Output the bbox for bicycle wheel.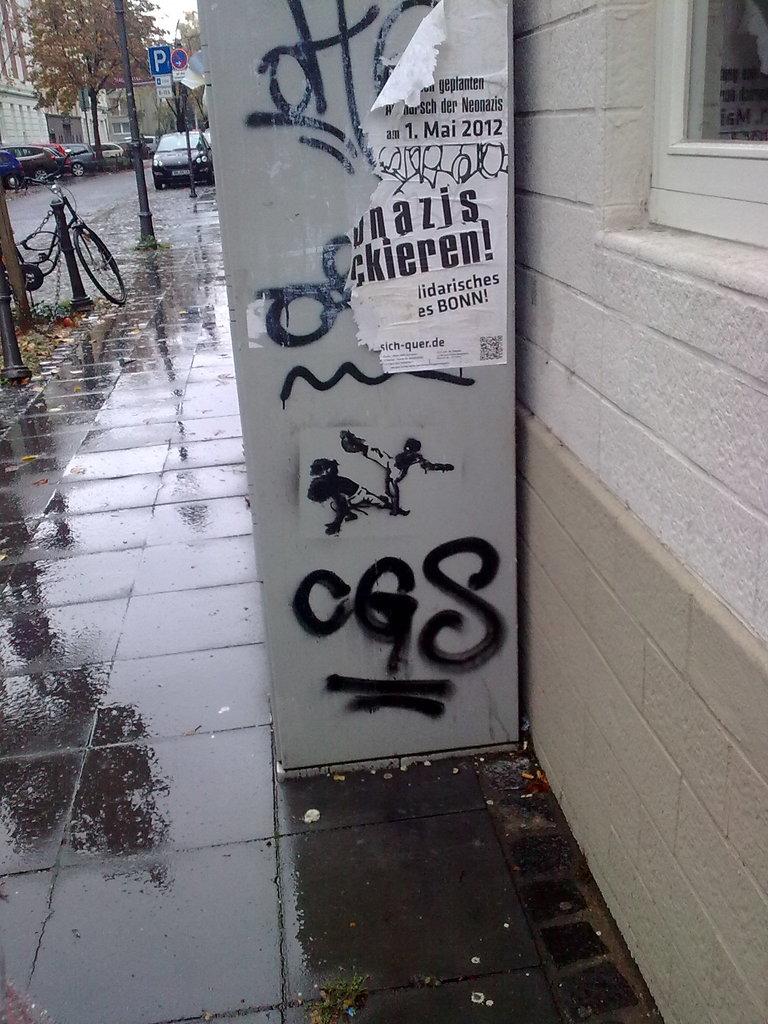
l=77, t=227, r=127, b=308.
